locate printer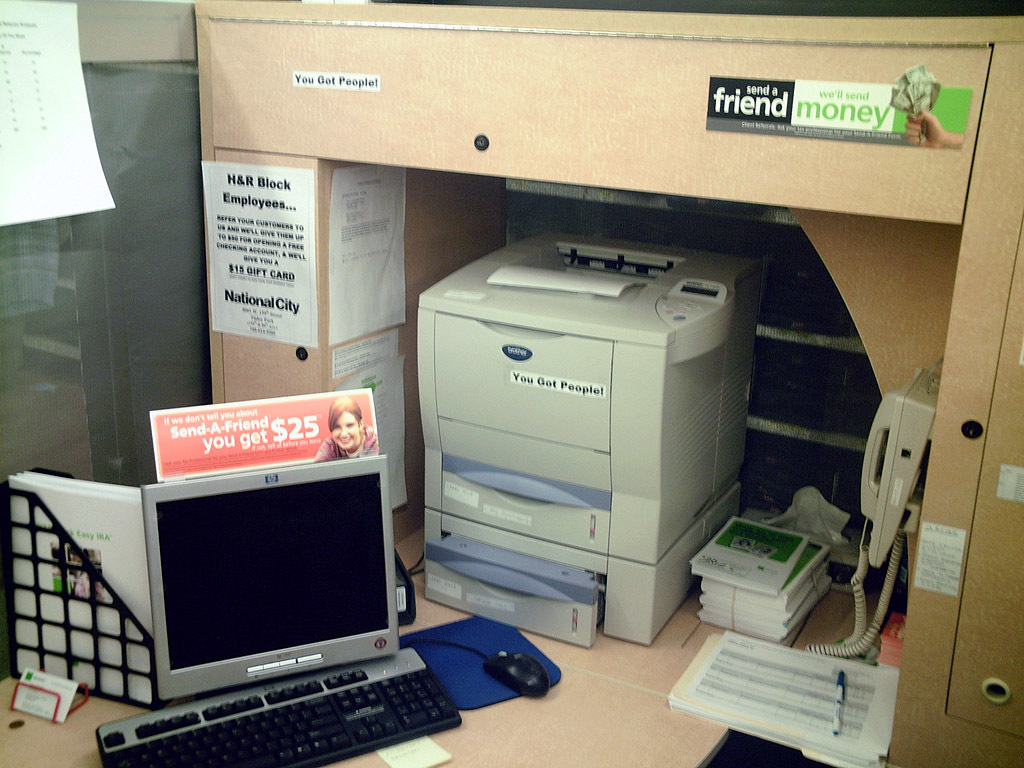
(417, 230, 761, 653)
